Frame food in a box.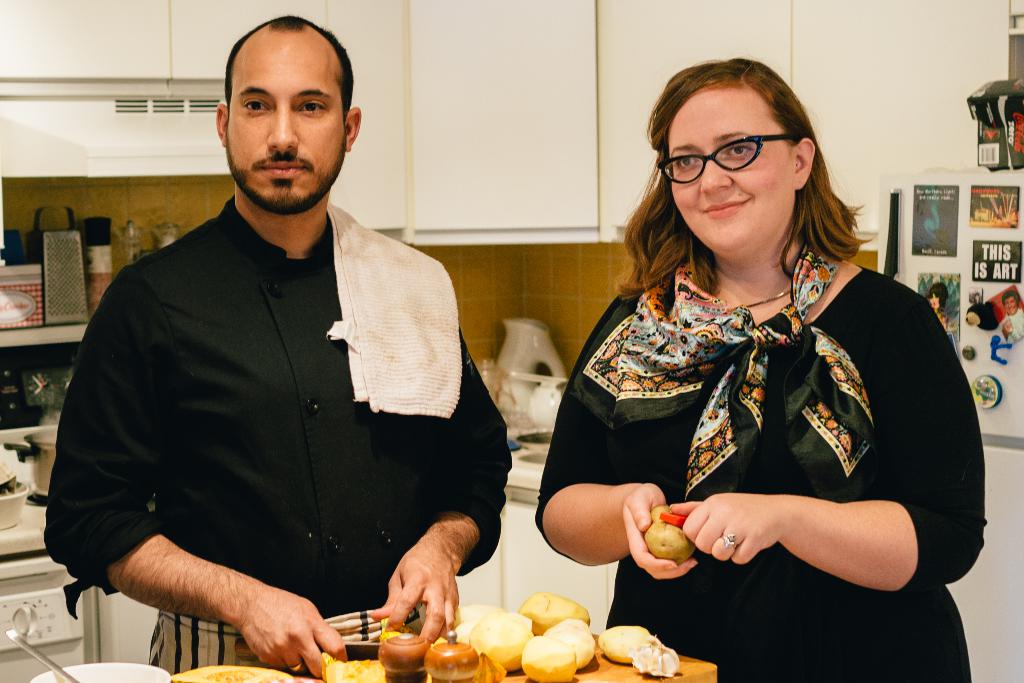
bbox(467, 612, 531, 671).
